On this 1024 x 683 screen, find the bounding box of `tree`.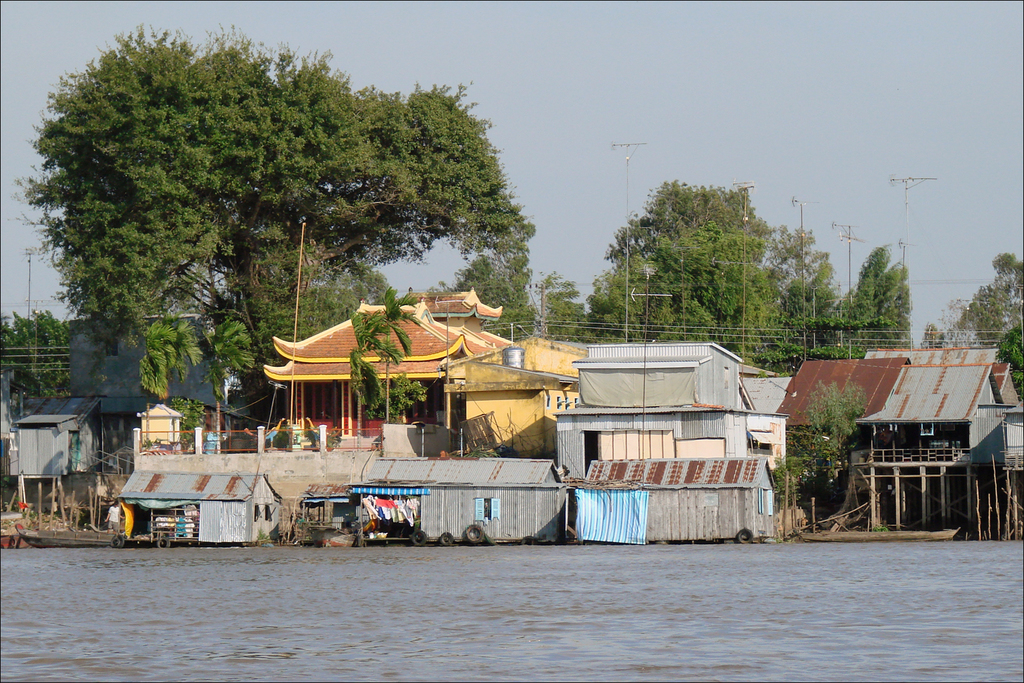
Bounding box: bbox(371, 285, 409, 425).
